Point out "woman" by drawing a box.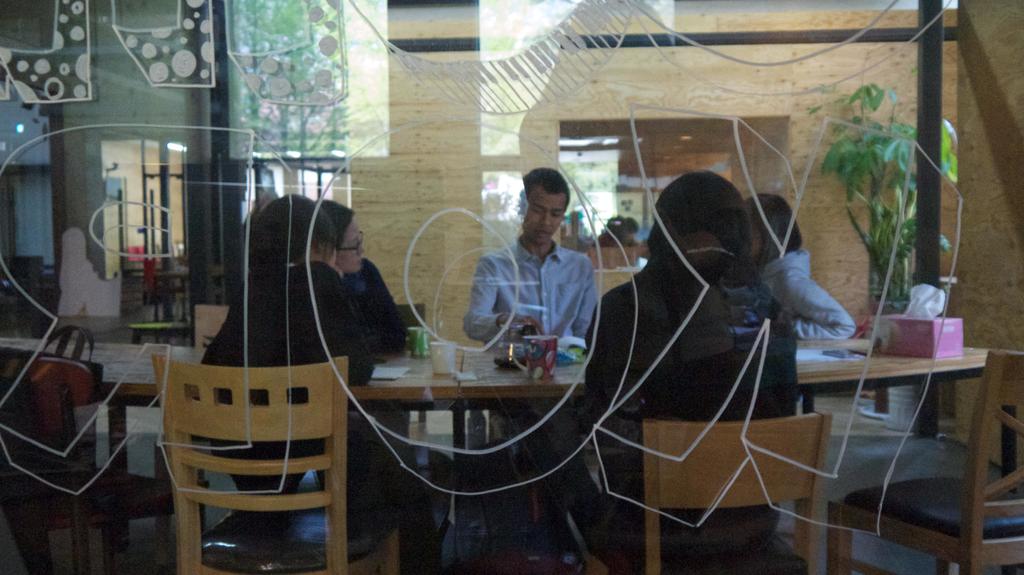
bbox=[312, 198, 408, 528].
